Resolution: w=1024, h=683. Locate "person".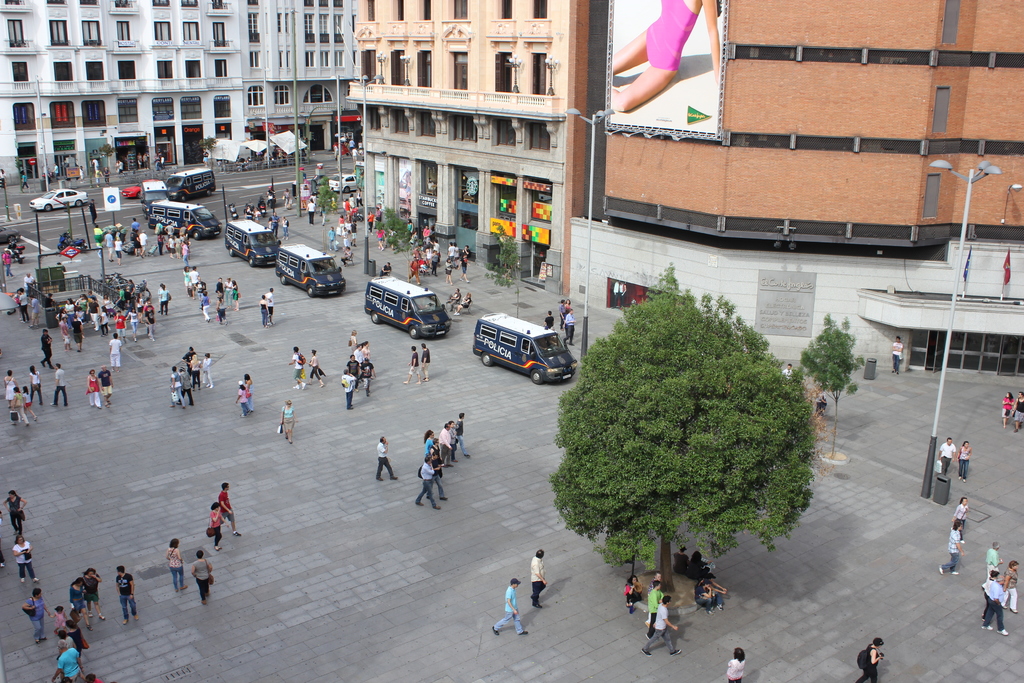
(x1=237, y1=383, x2=253, y2=418).
